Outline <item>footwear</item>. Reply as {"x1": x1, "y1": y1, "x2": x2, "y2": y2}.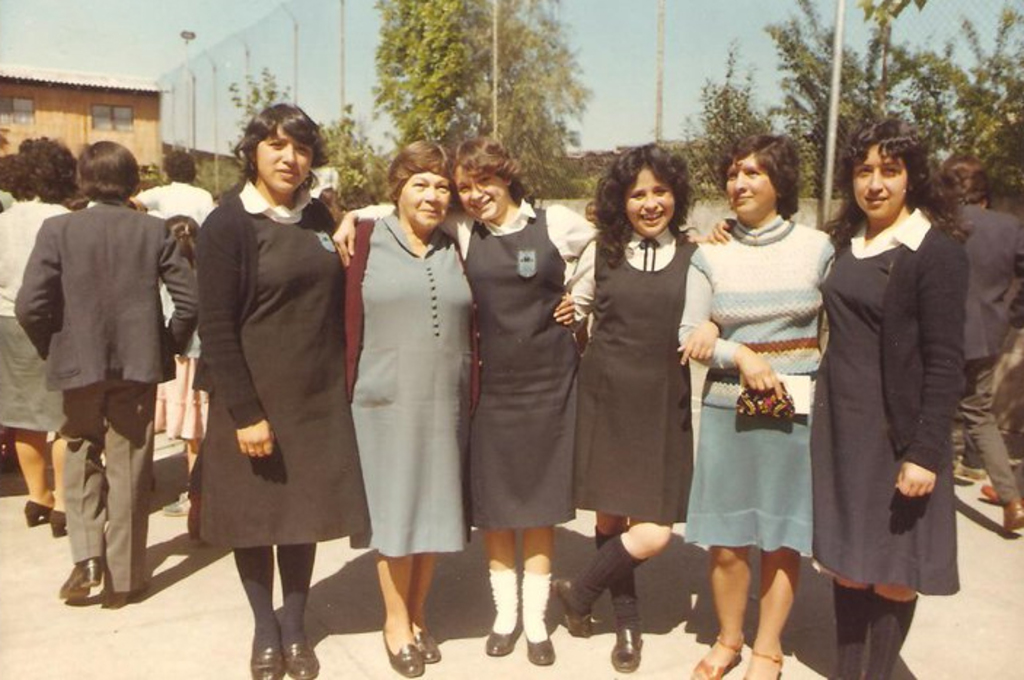
{"x1": 552, "y1": 574, "x2": 590, "y2": 638}.
